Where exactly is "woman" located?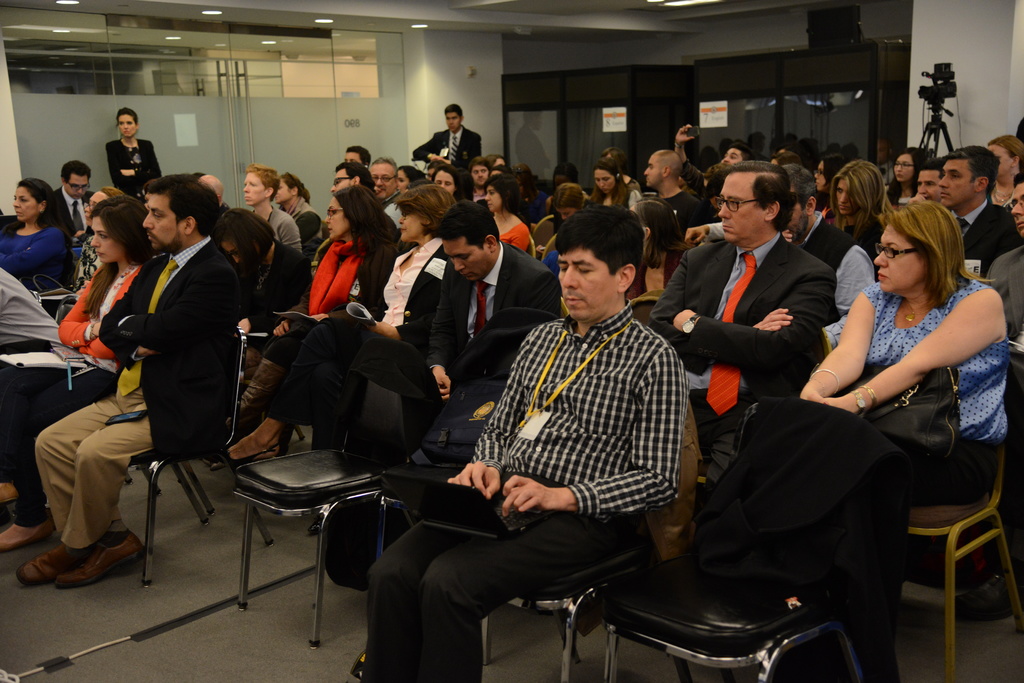
Its bounding box is x1=229, y1=185, x2=403, y2=362.
